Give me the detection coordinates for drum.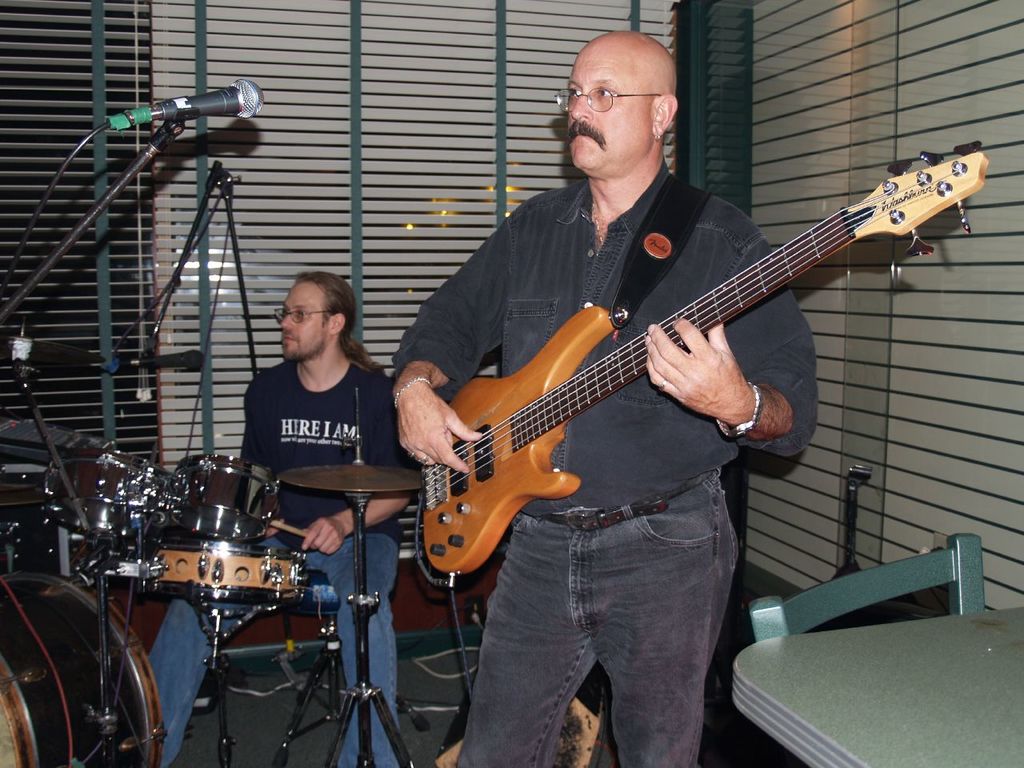
[43, 447, 181, 543].
